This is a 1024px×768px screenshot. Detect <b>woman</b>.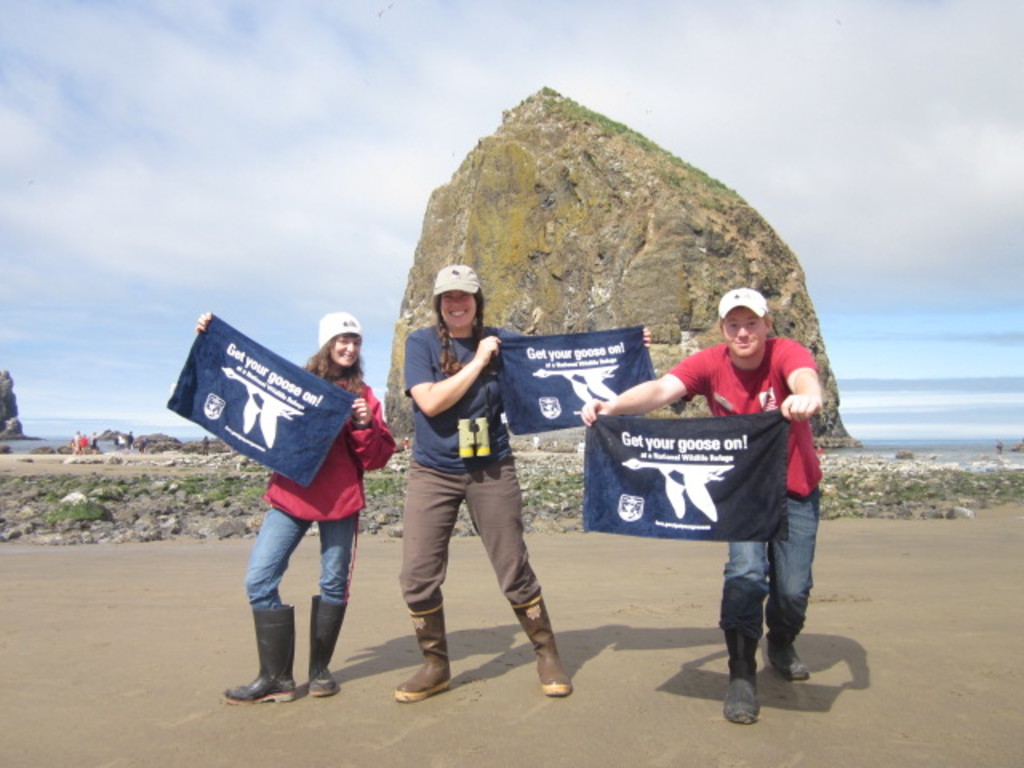
box=[379, 277, 563, 704].
